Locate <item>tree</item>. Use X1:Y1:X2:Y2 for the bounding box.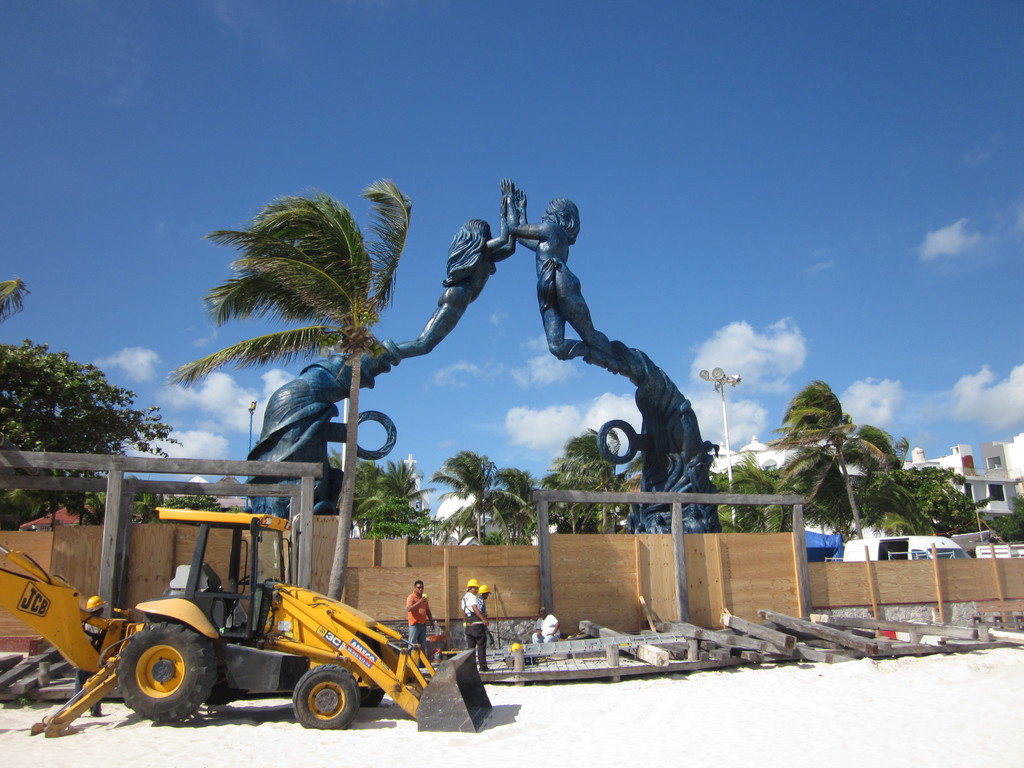
0:277:221:538.
